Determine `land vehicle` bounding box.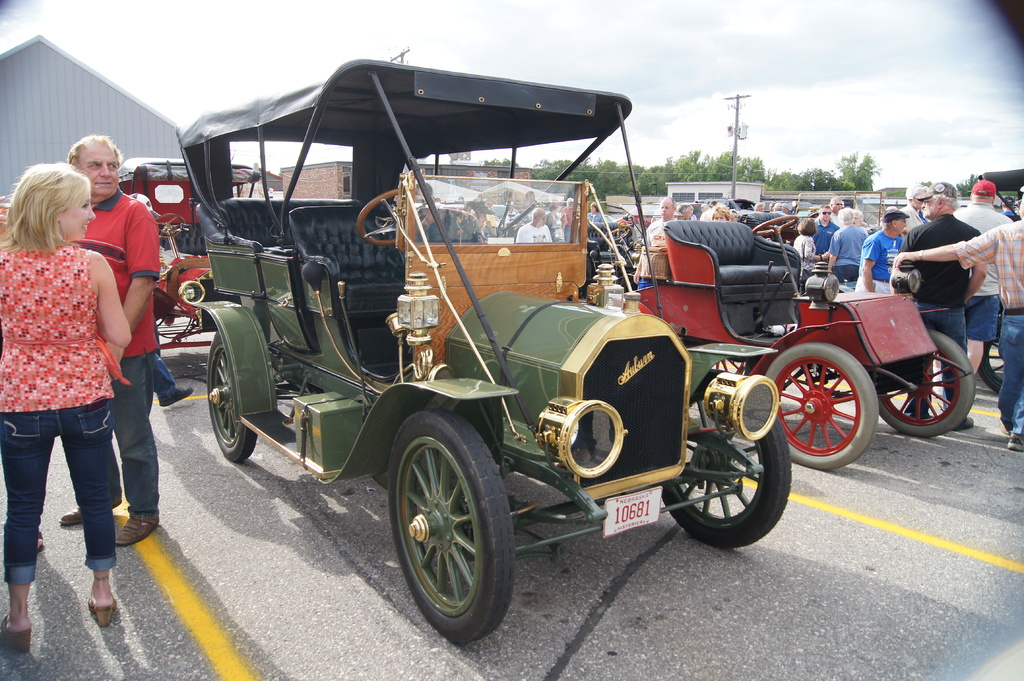
Determined: x1=607, y1=220, x2=977, y2=471.
